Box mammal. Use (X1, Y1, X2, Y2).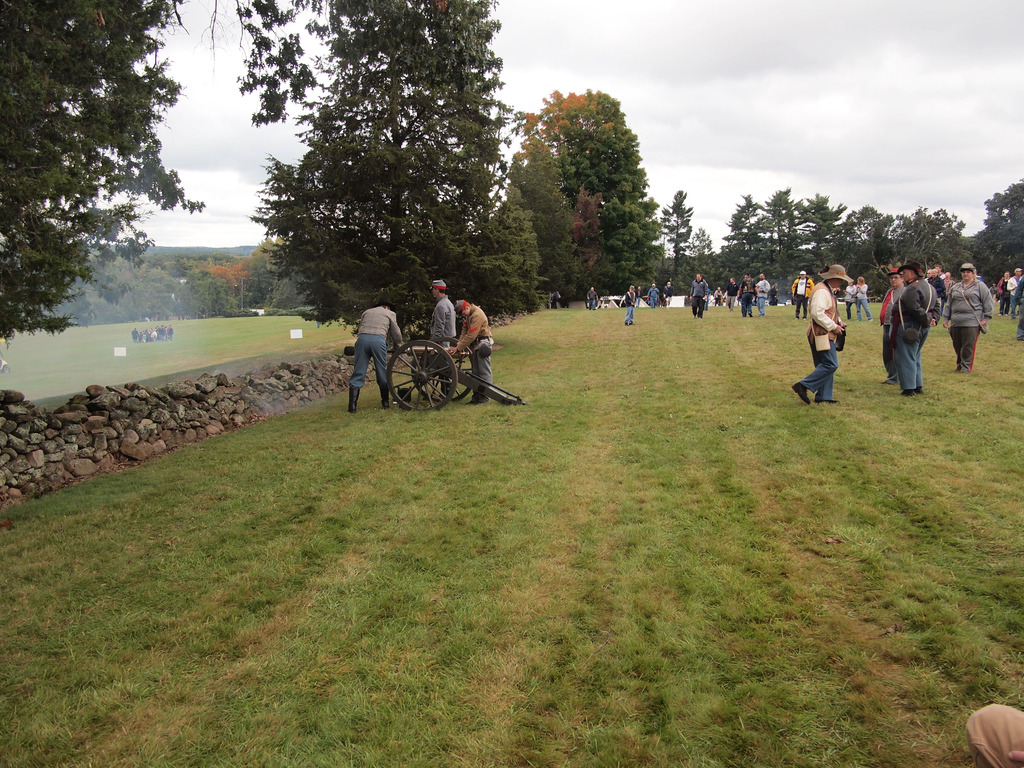
(427, 278, 456, 399).
